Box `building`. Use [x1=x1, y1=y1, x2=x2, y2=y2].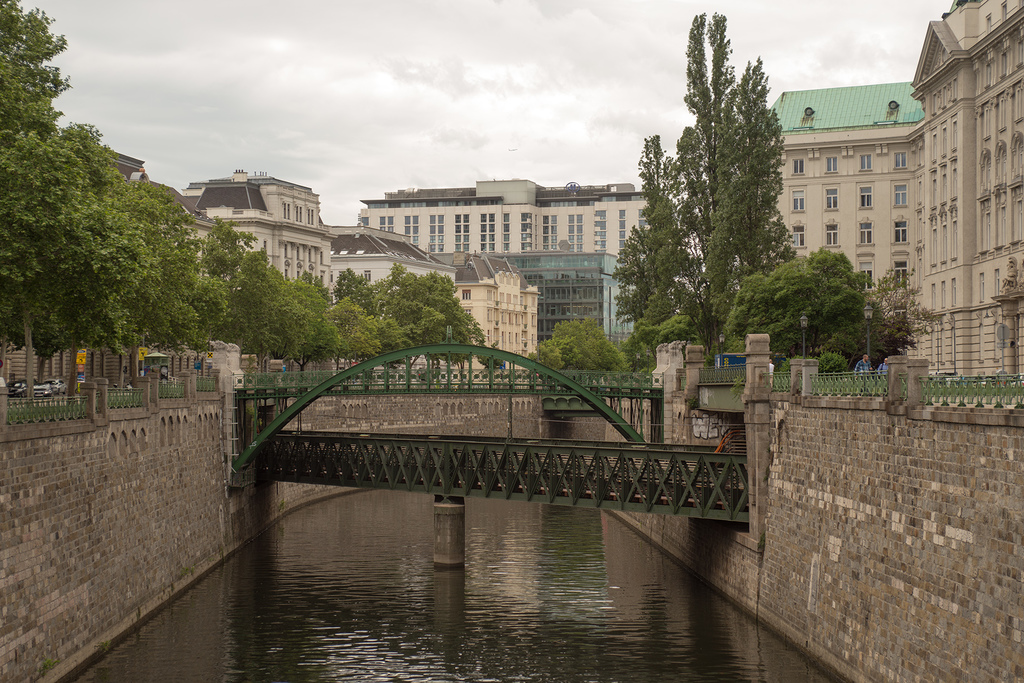
[x1=116, y1=0, x2=1023, y2=376].
